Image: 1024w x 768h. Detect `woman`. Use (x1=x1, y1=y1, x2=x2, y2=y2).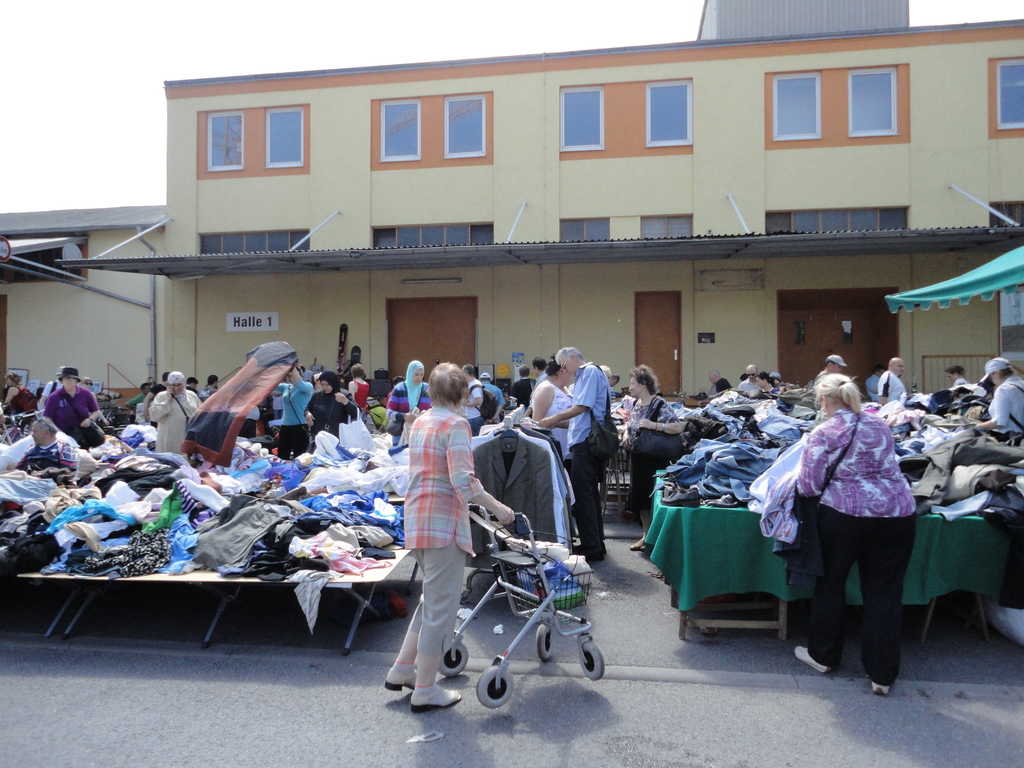
(x1=304, y1=368, x2=357, y2=454).
